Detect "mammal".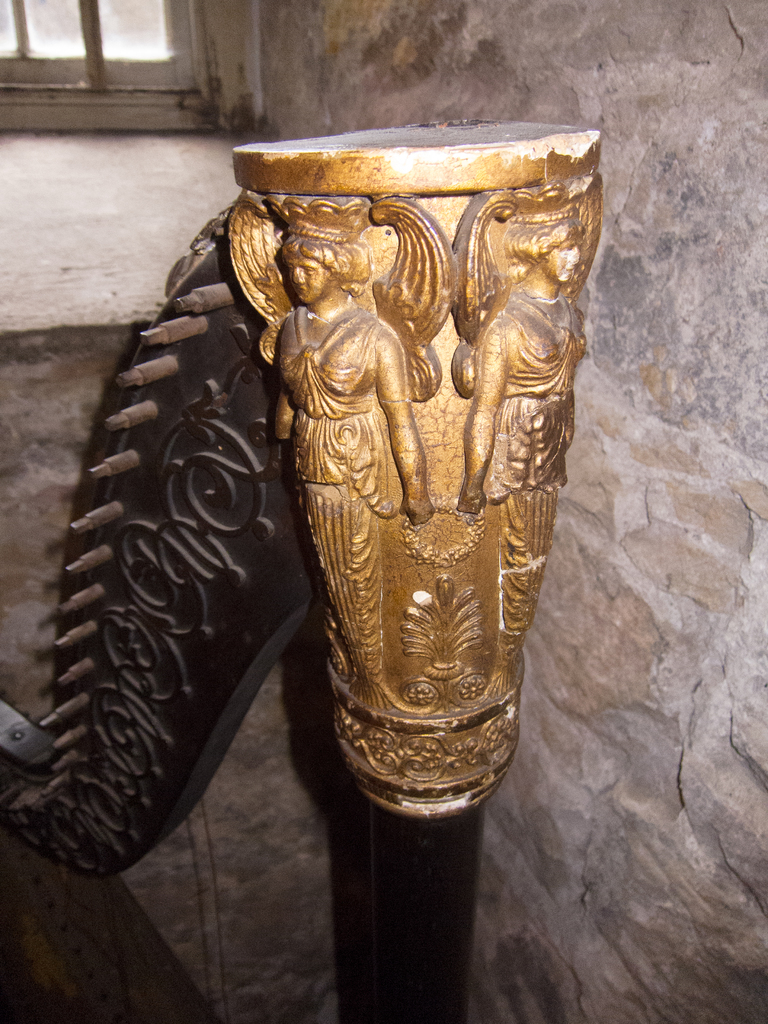
Detected at {"x1": 455, "y1": 182, "x2": 589, "y2": 691}.
